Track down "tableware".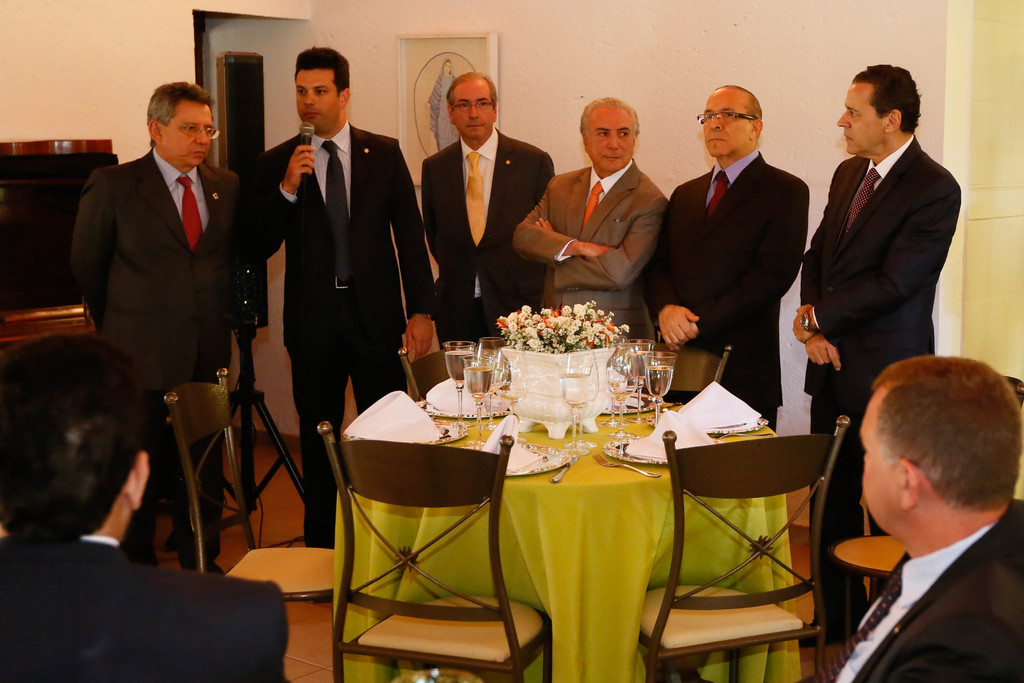
Tracked to l=416, t=375, r=509, b=416.
